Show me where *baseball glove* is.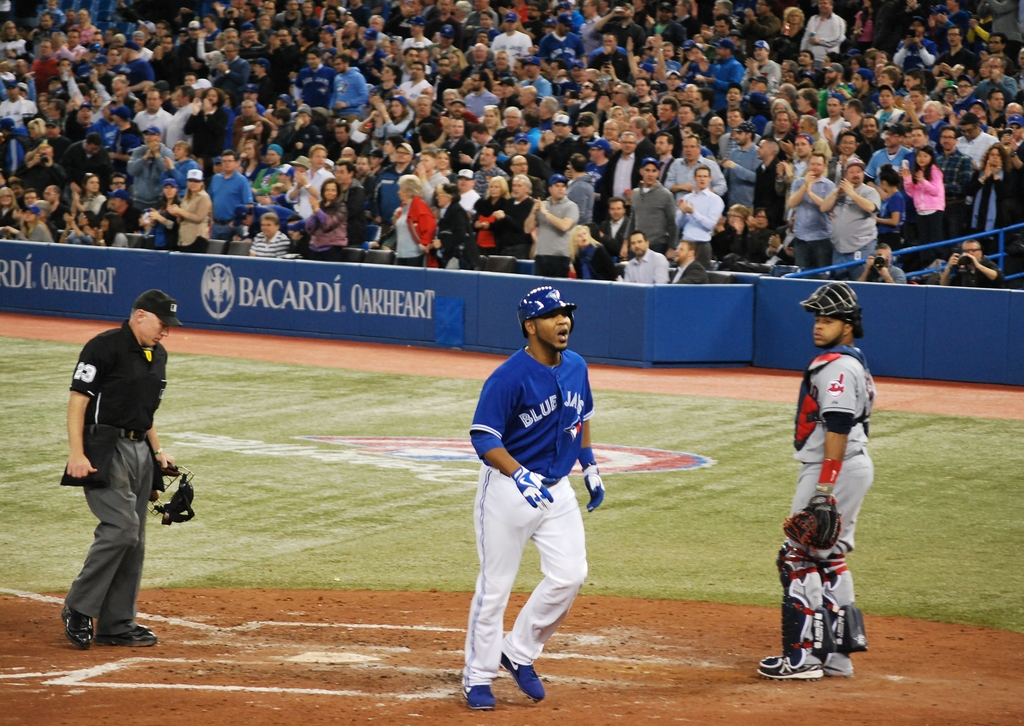
*baseball glove* is at [x1=578, y1=465, x2=608, y2=514].
